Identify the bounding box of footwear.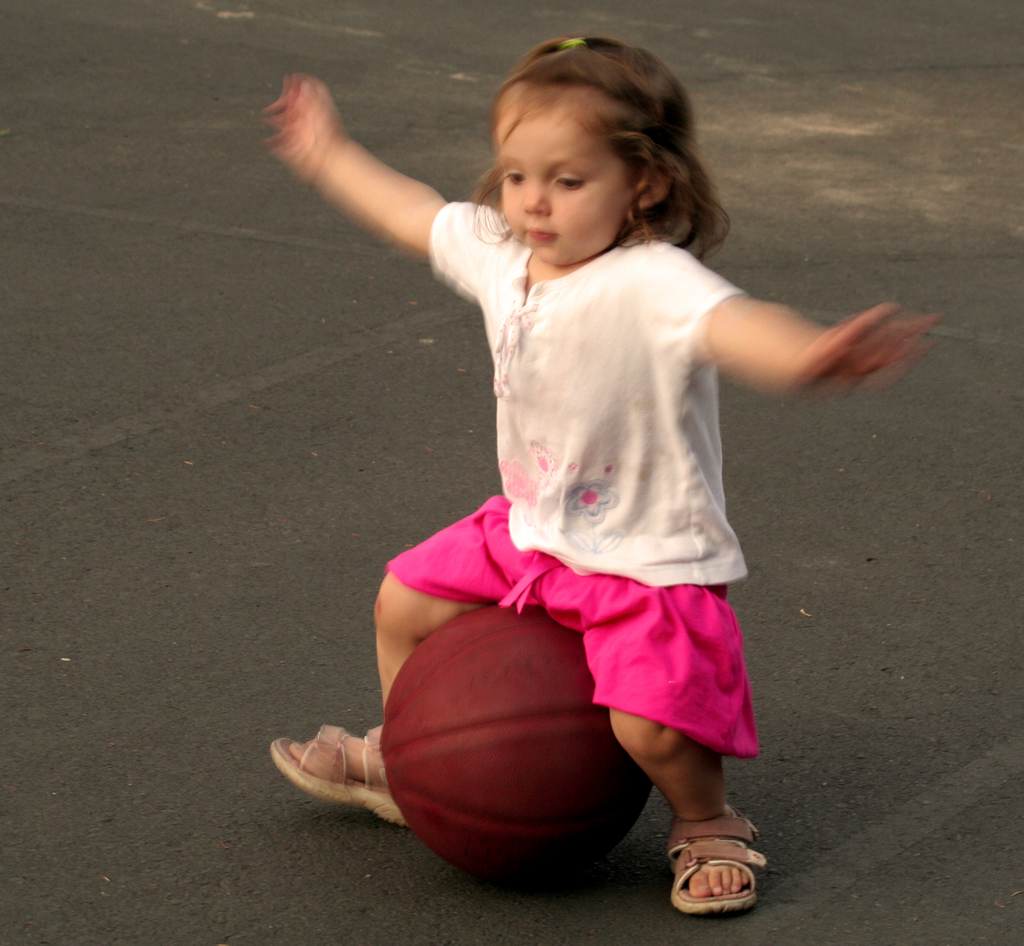
(x1=657, y1=788, x2=774, y2=916).
